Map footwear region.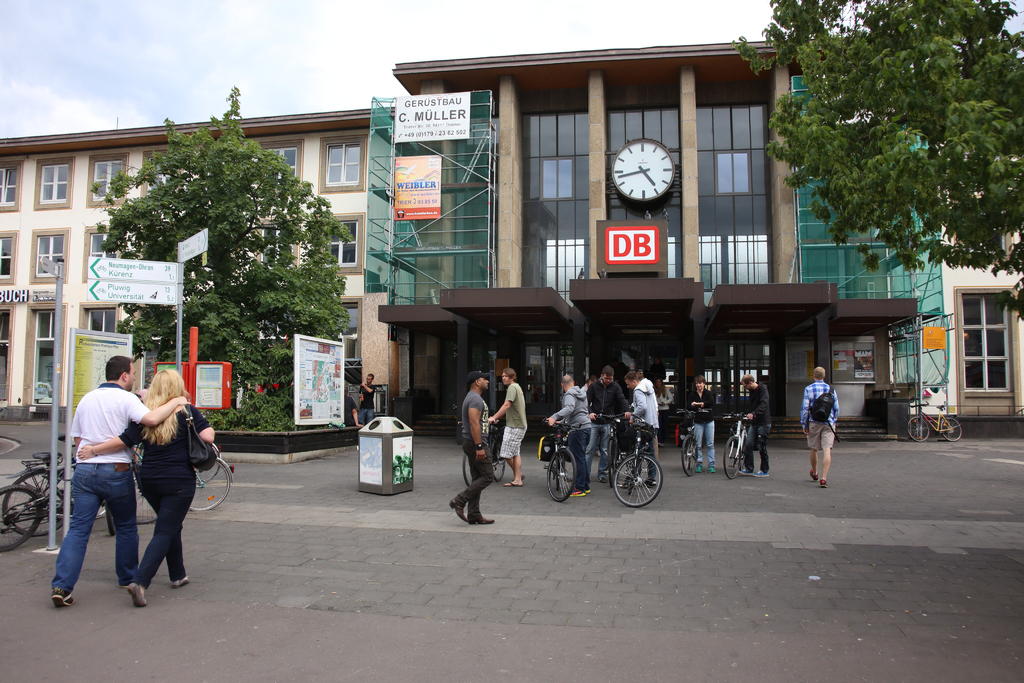
Mapped to box(521, 475, 525, 478).
